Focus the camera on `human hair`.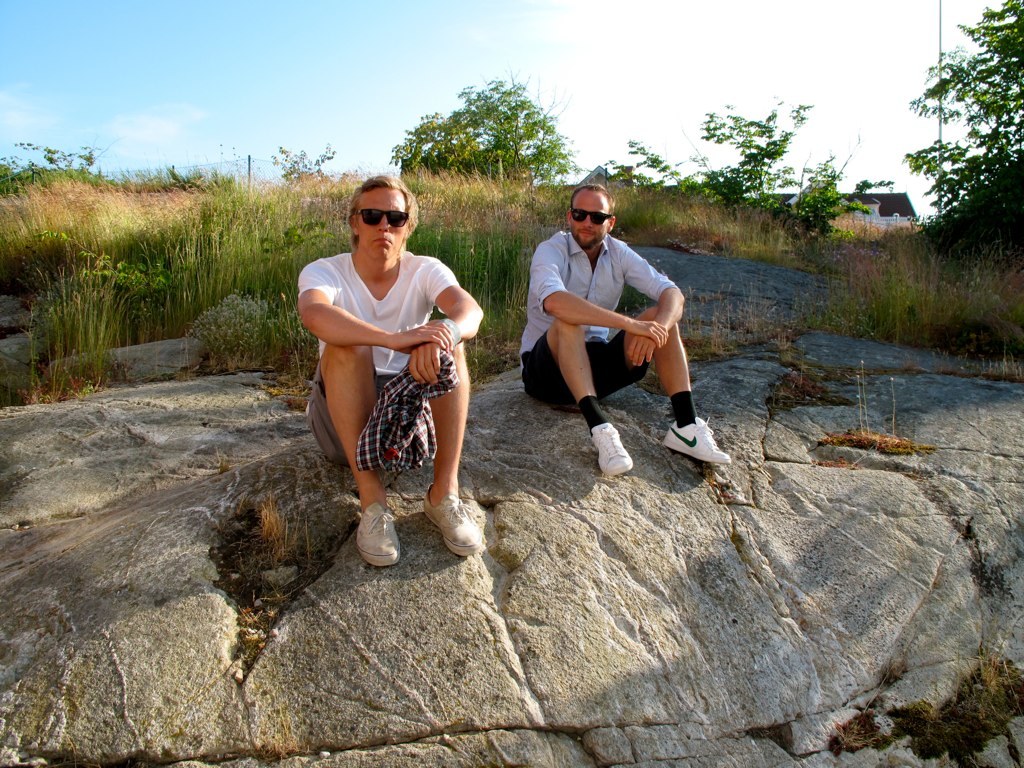
Focus region: BBox(345, 171, 427, 248).
